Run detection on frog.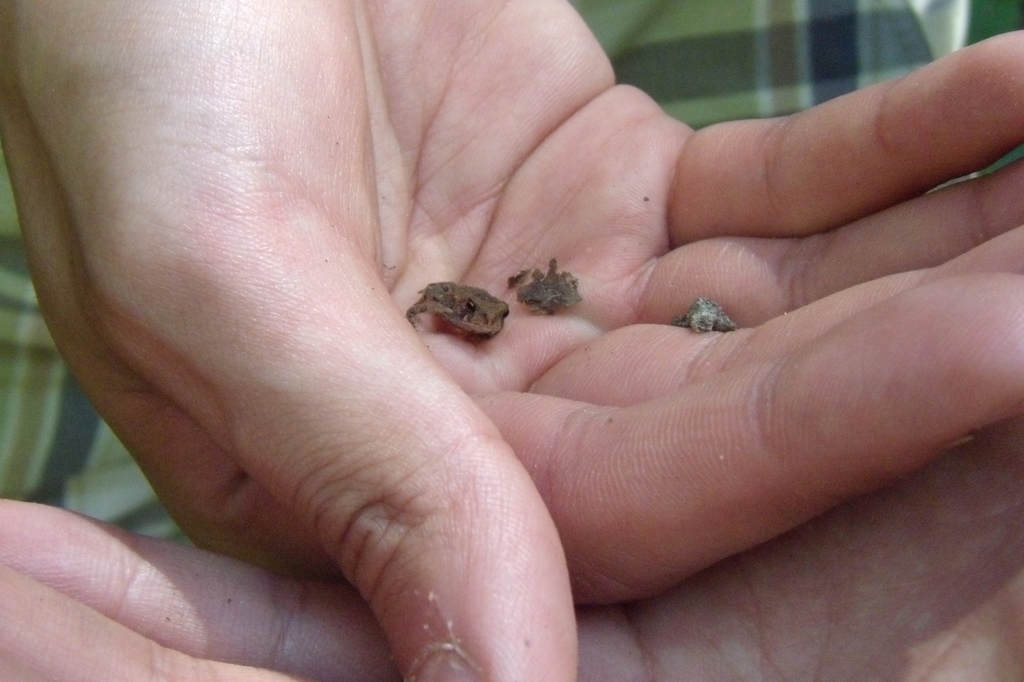
Result: bbox(402, 277, 510, 345).
